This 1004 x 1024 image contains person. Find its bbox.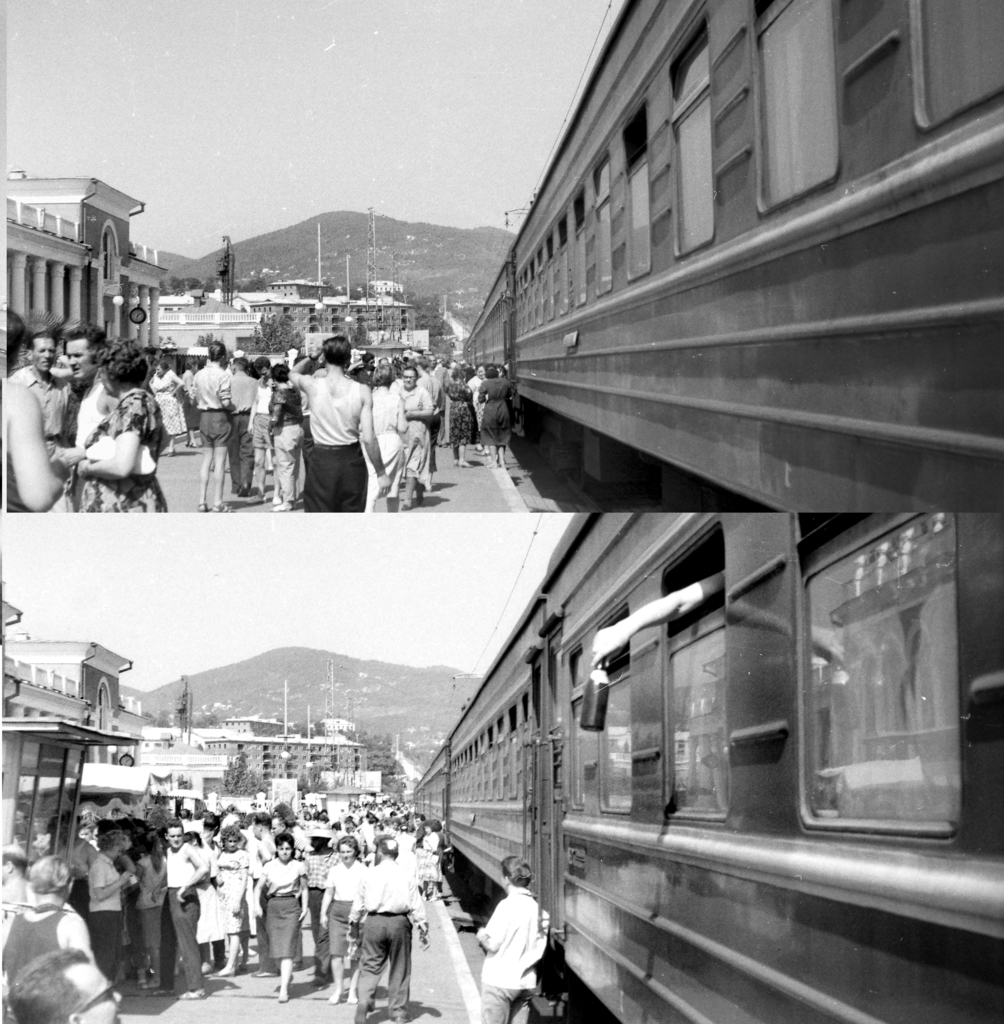
0,314,165,509.
